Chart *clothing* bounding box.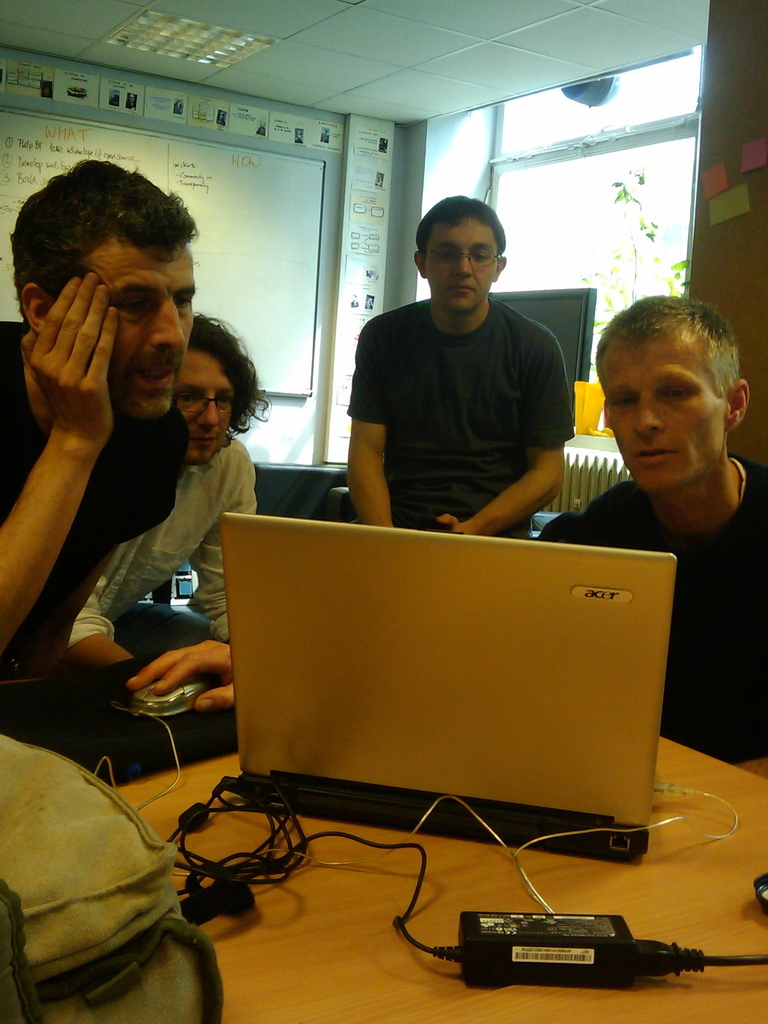
Charted: bbox(339, 252, 592, 518).
